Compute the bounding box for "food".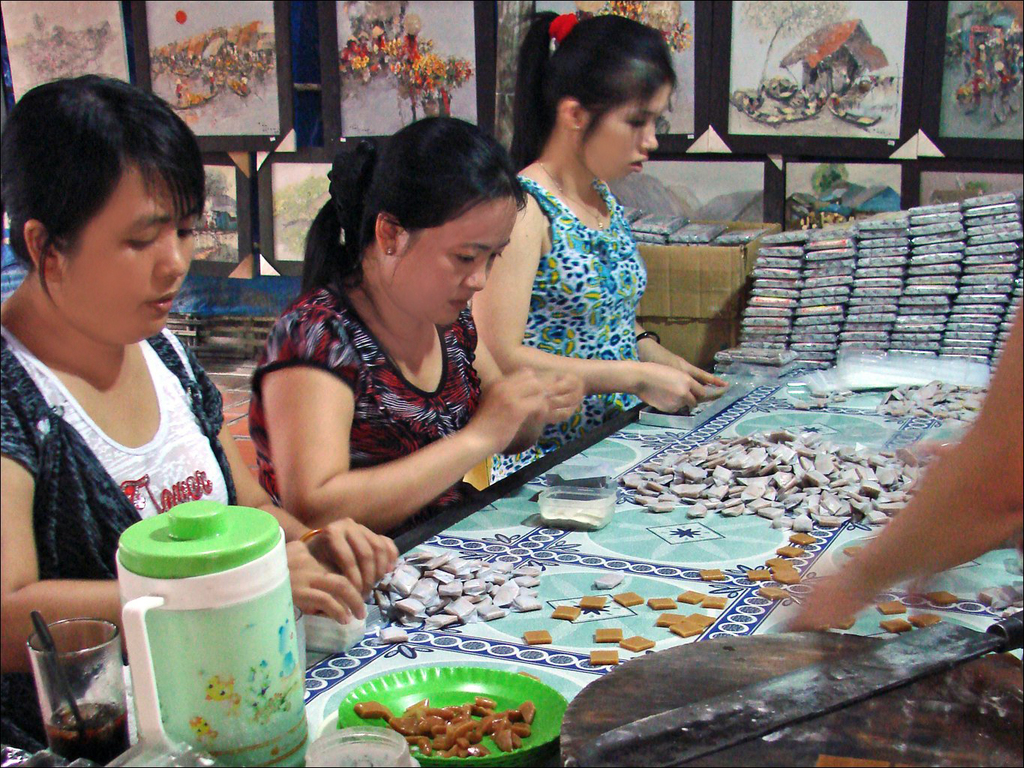
left=524, top=625, right=548, bottom=647.
